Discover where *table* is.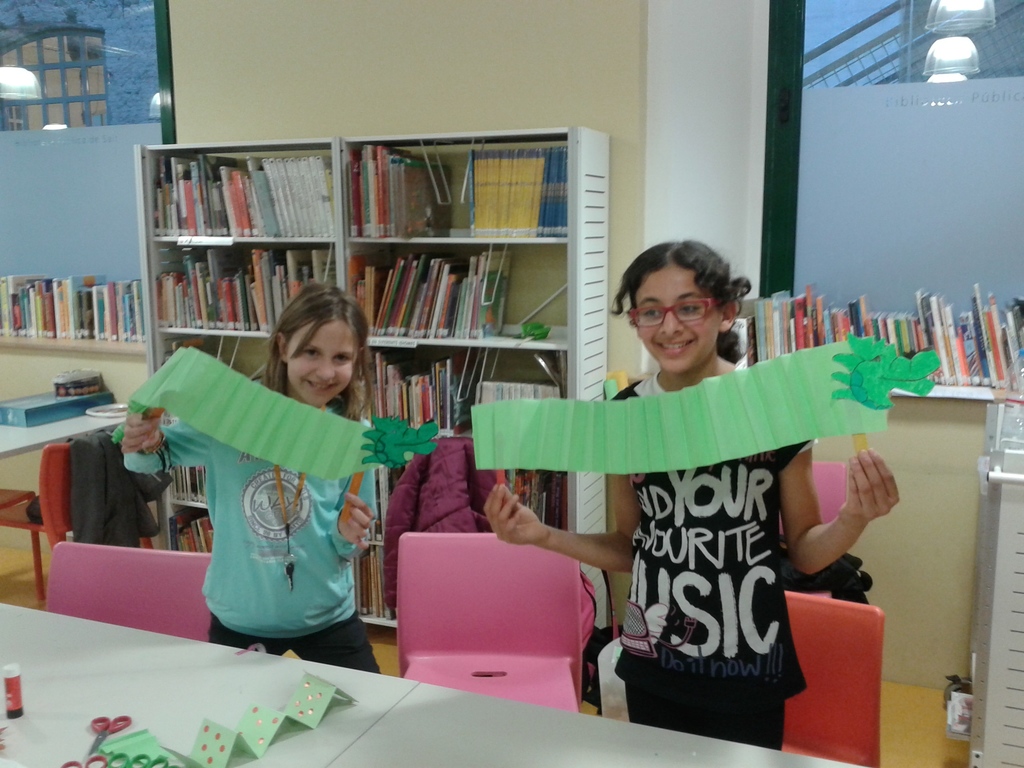
Discovered at [0, 608, 858, 767].
